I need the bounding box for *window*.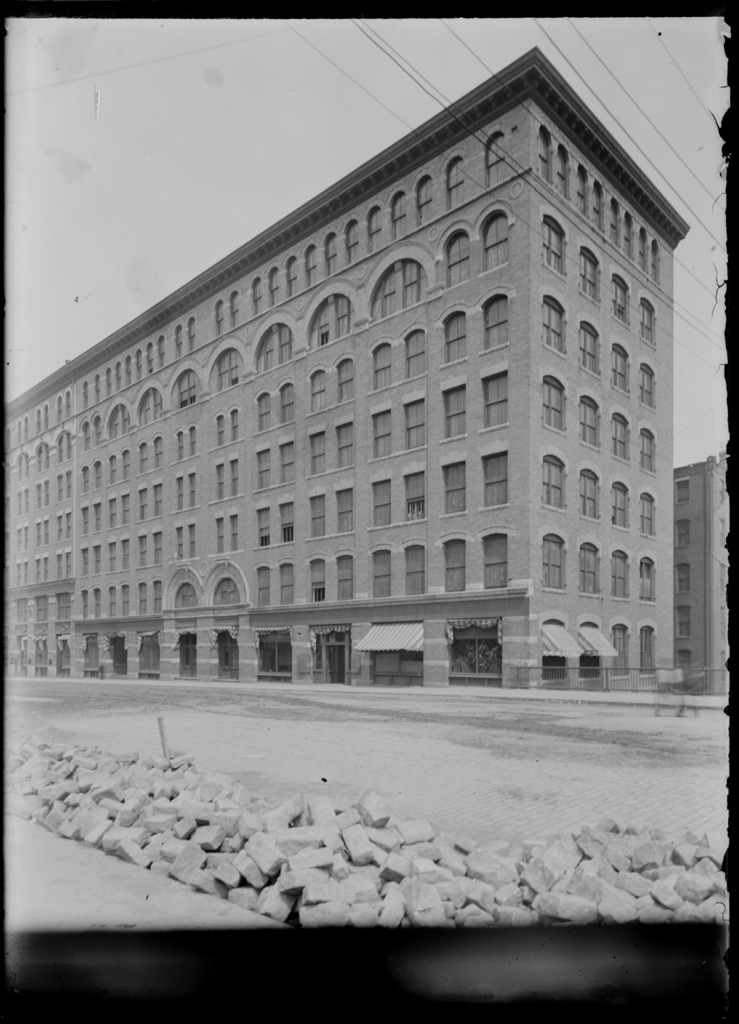
Here it is: pyautogui.locateOnScreen(579, 174, 590, 219).
